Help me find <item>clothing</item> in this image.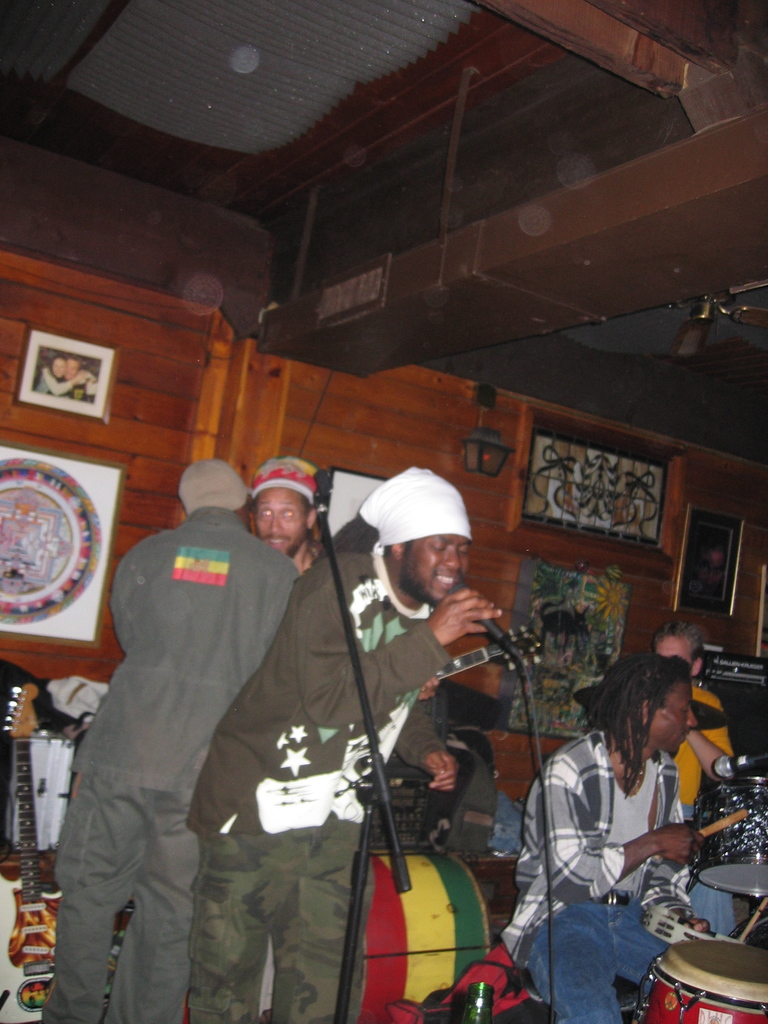
Found it: bbox=(189, 529, 478, 1020).
